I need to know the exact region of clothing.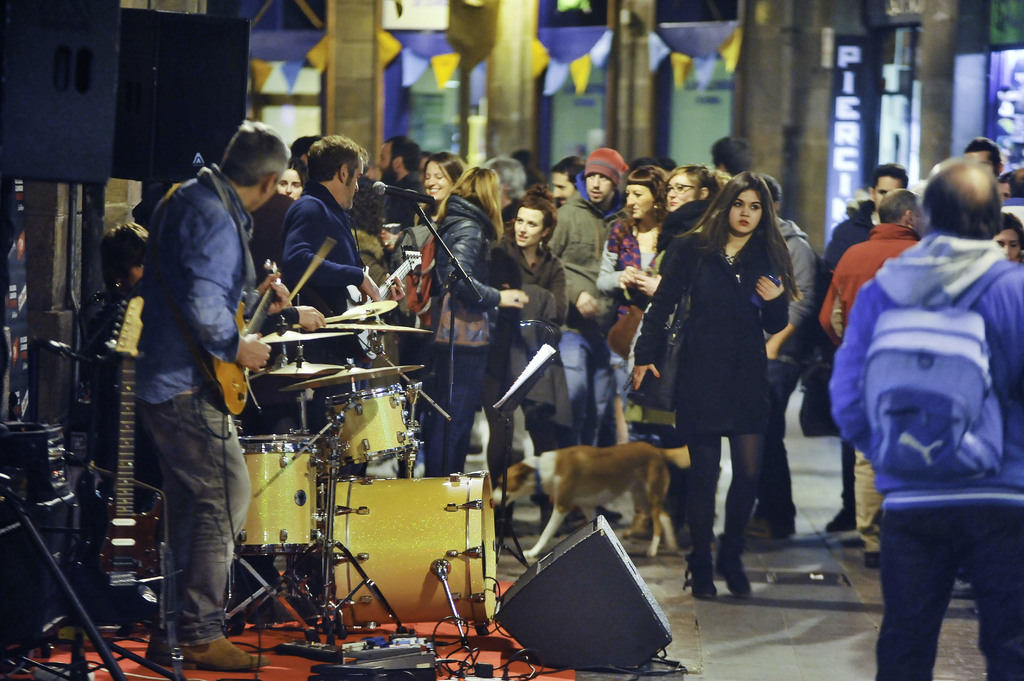
Region: (left=831, top=218, right=1023, bottom=680).
